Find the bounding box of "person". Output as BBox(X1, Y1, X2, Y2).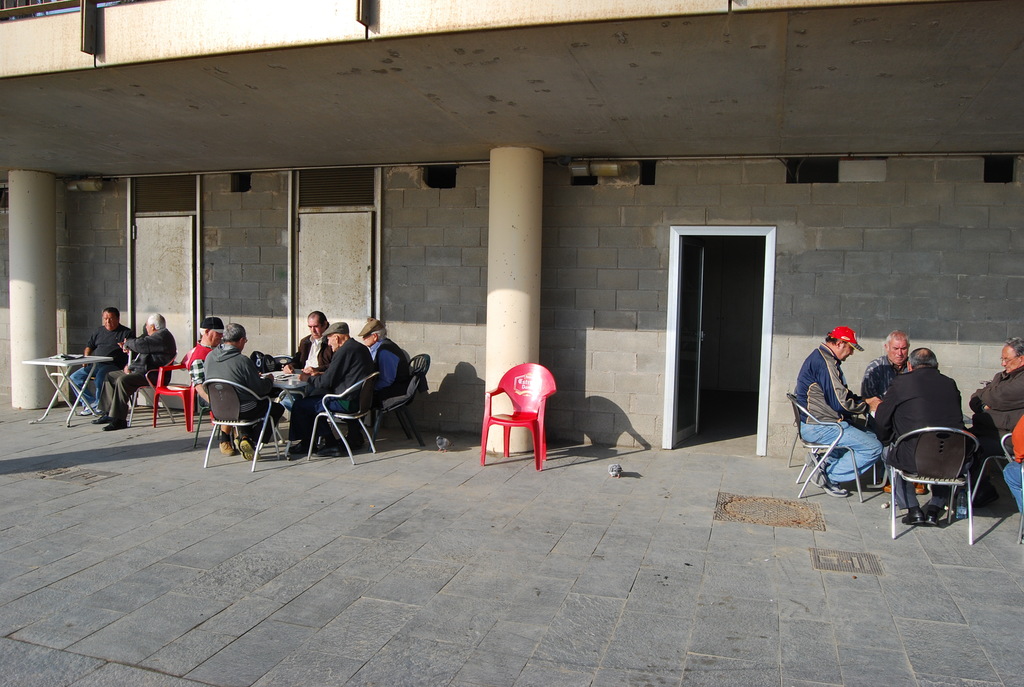
BBox(285, 319, 378, 459).
